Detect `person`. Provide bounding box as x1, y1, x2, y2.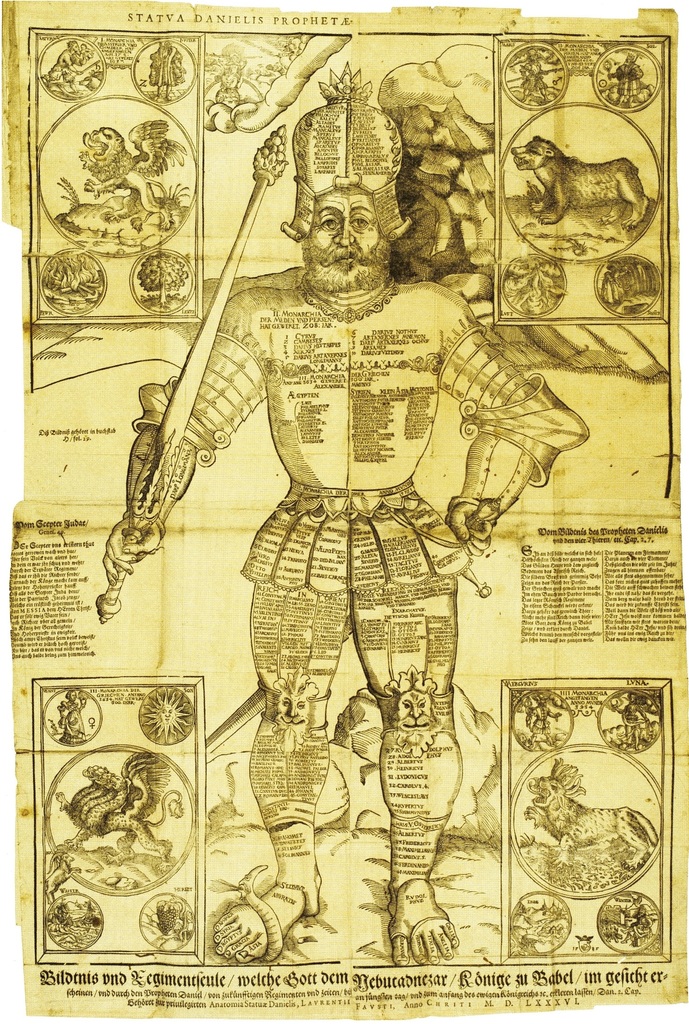
97, 60, 586, 968.
